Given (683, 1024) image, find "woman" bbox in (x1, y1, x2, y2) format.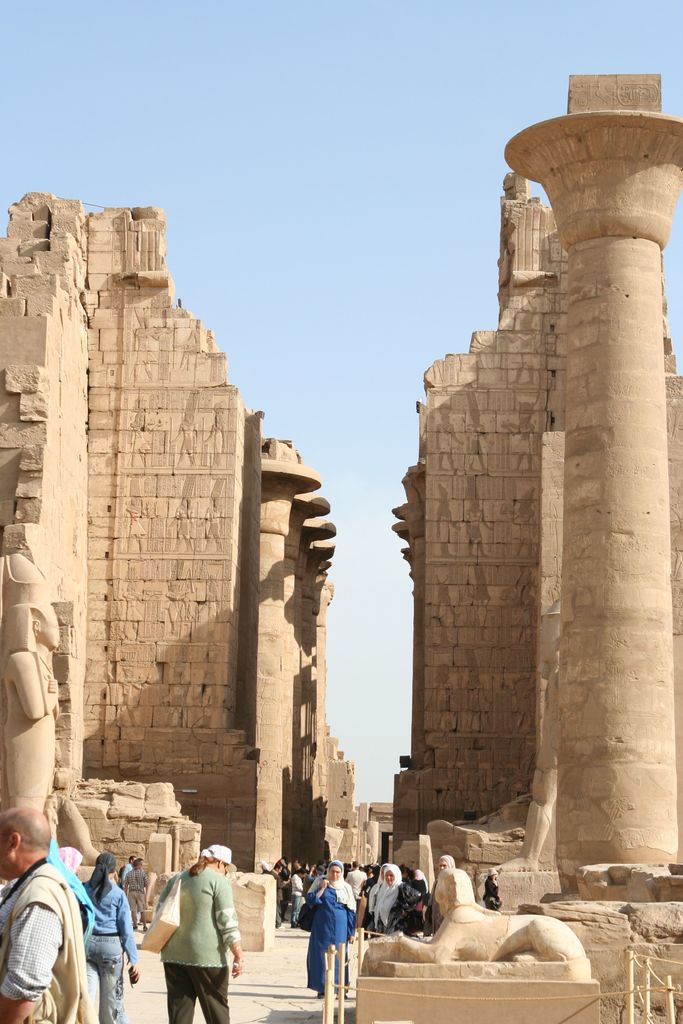
(367, 865, 406, 940).
